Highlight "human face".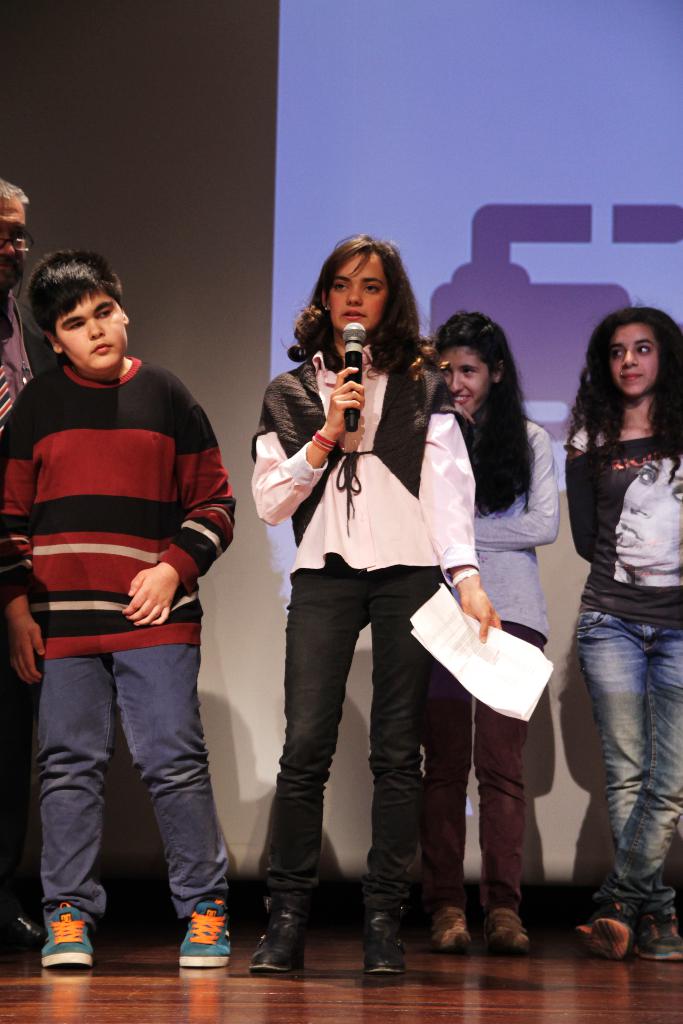
Highlighted region: bbox=(60, 290, 124, 372).
